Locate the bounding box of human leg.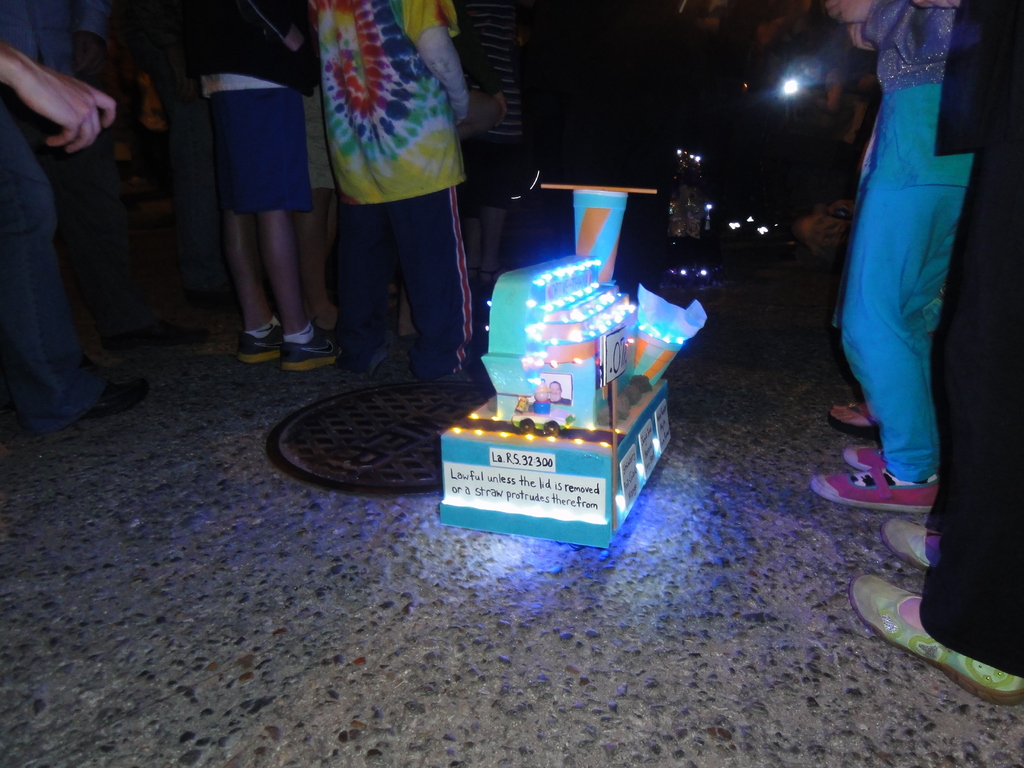
Bounding box: 0, 92, 152, 428.
